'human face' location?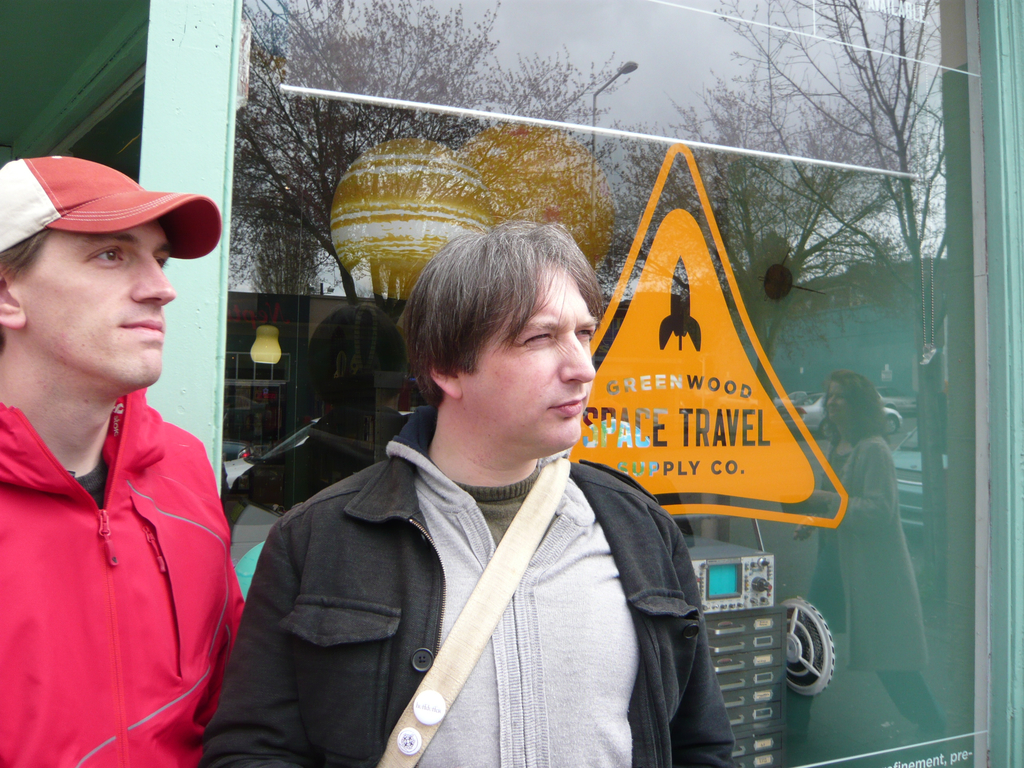
box=[465, 257, 598, 443]
